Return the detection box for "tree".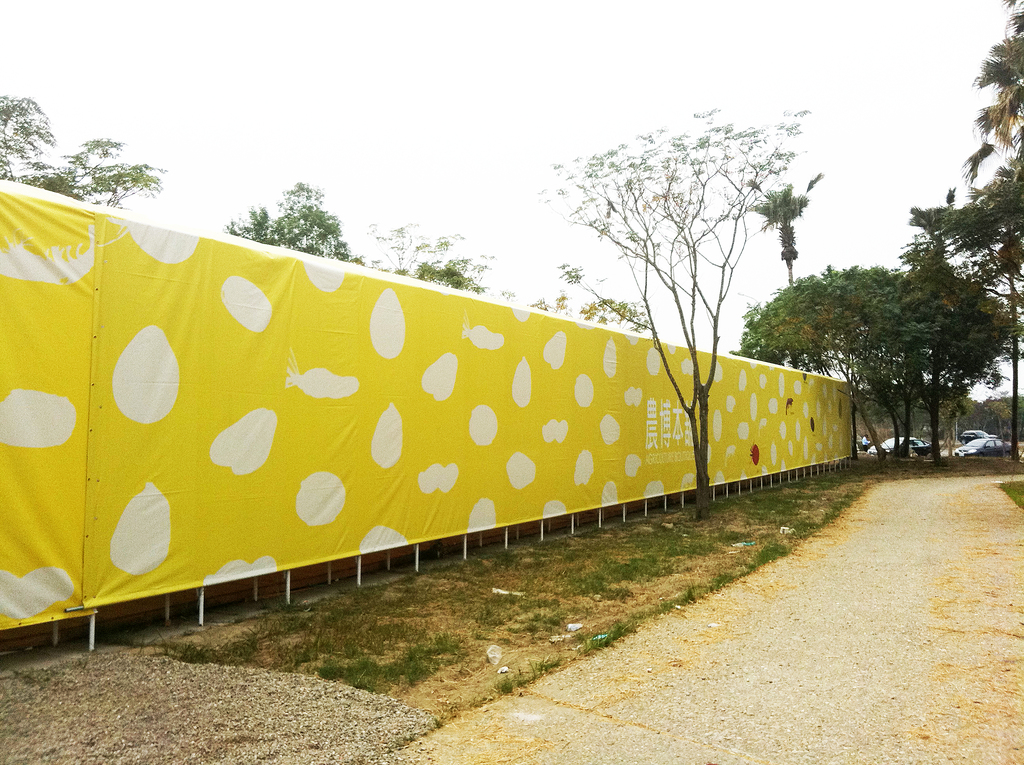
Rect(754, 188, 809, 287).
